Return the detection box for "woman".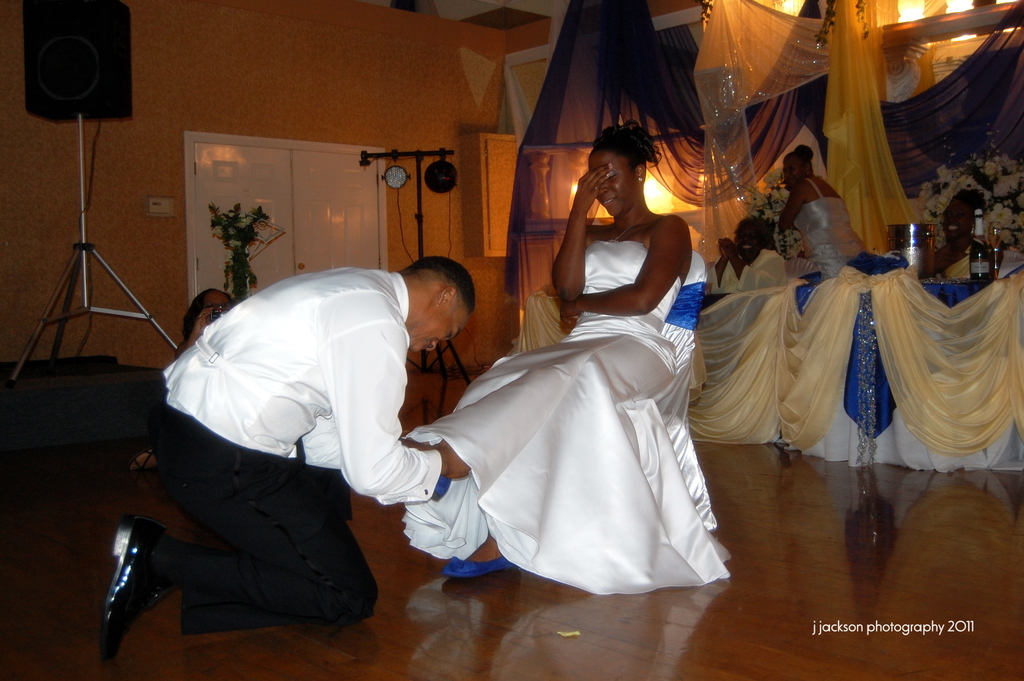
box=[123, 282, 239, 474].
